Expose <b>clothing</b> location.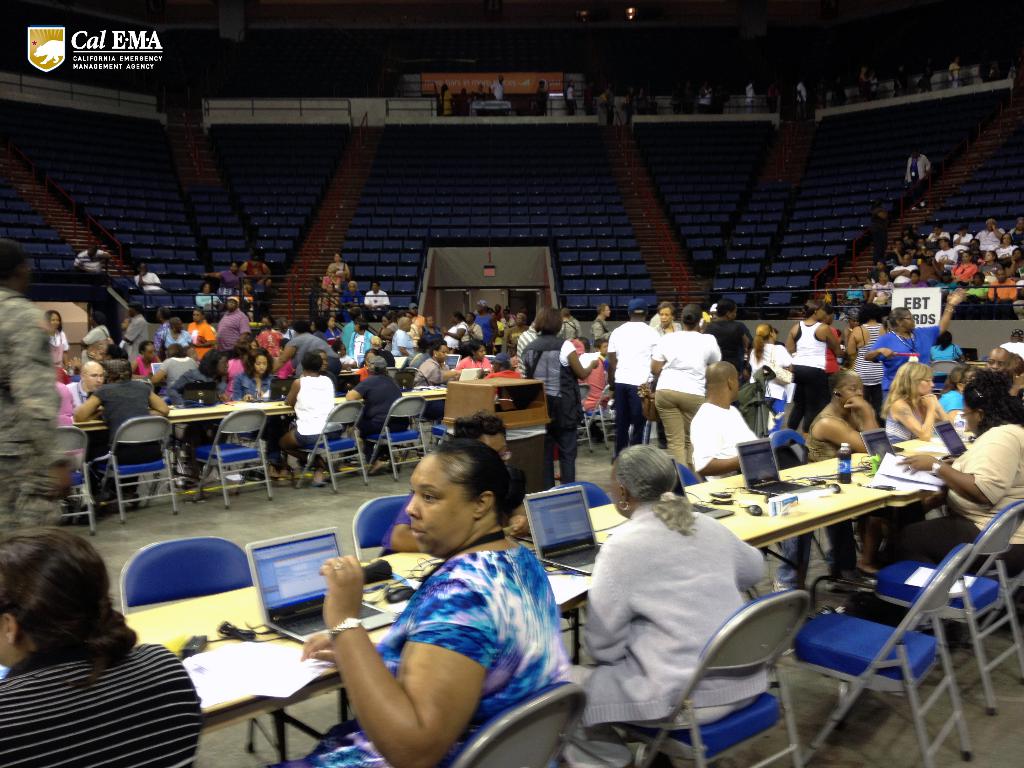
Exposed at 936 239 964 268.
